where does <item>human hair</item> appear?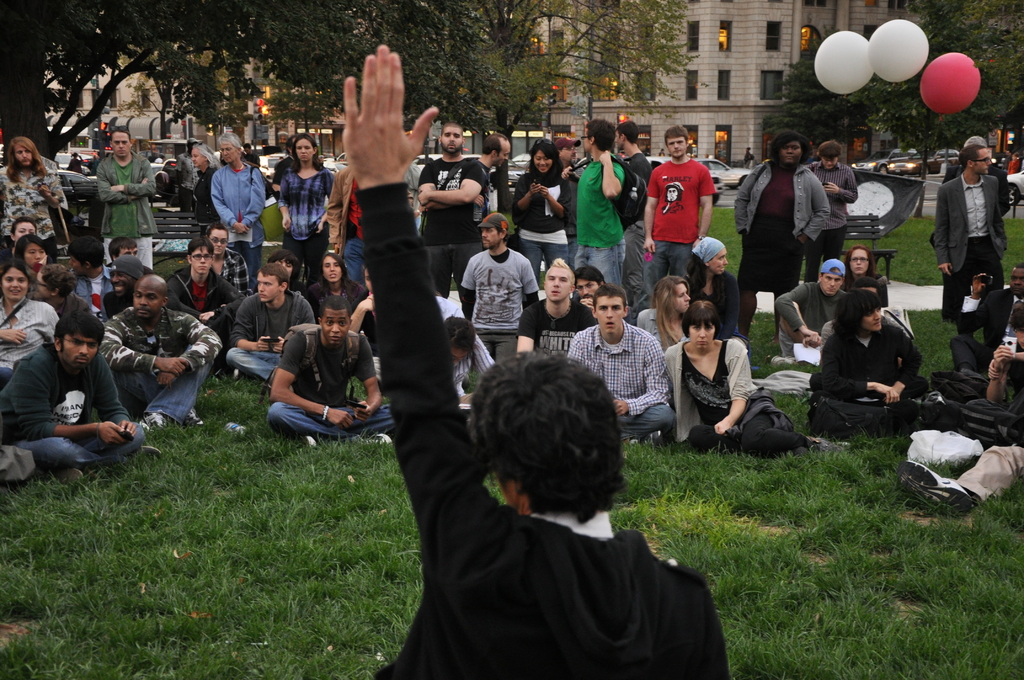
Appears at (left=186, top=236, right=216, bottom=261).
